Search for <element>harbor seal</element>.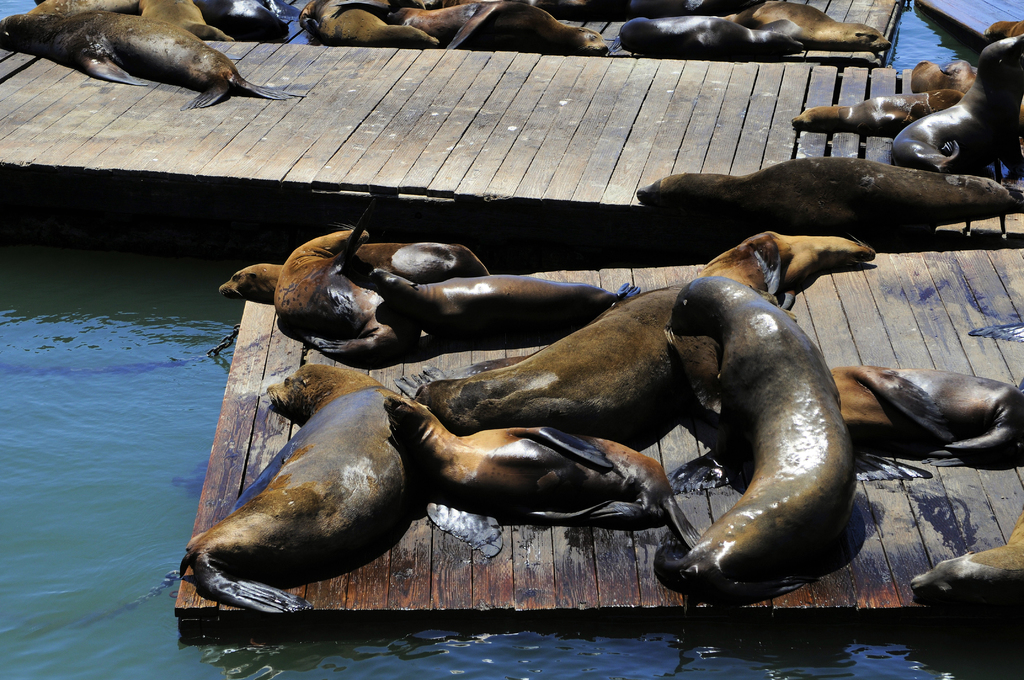
Found at [634, 155, 1023, 230].
